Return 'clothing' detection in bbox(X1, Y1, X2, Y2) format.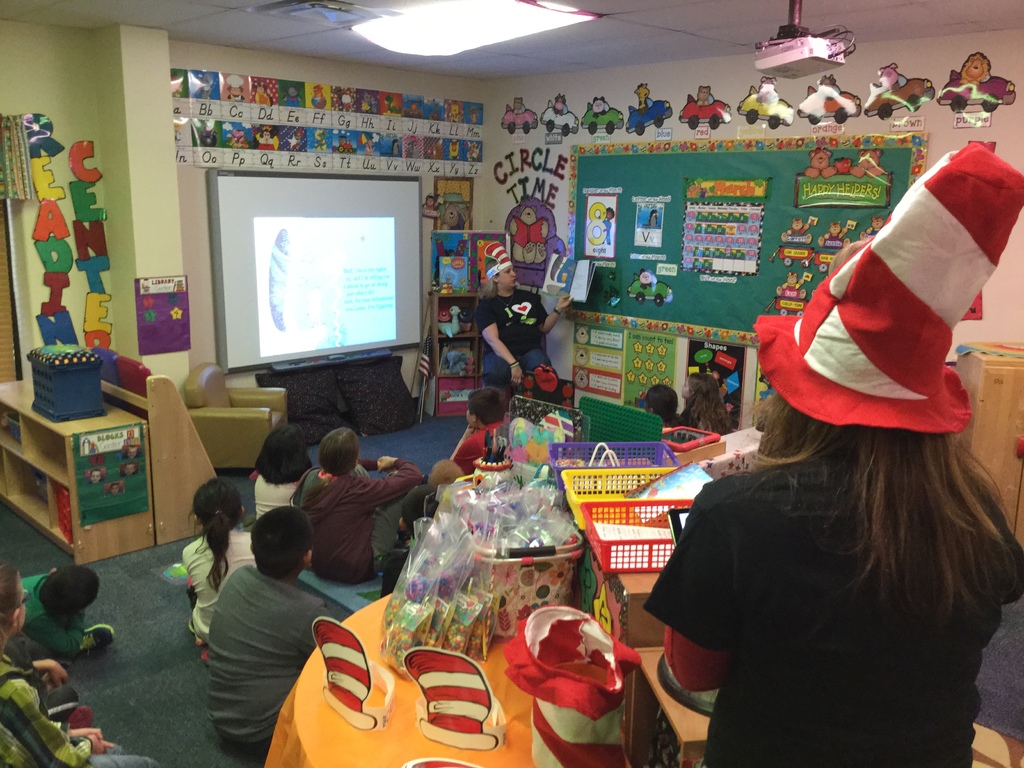
bbox(476, 297, 552, 395).
